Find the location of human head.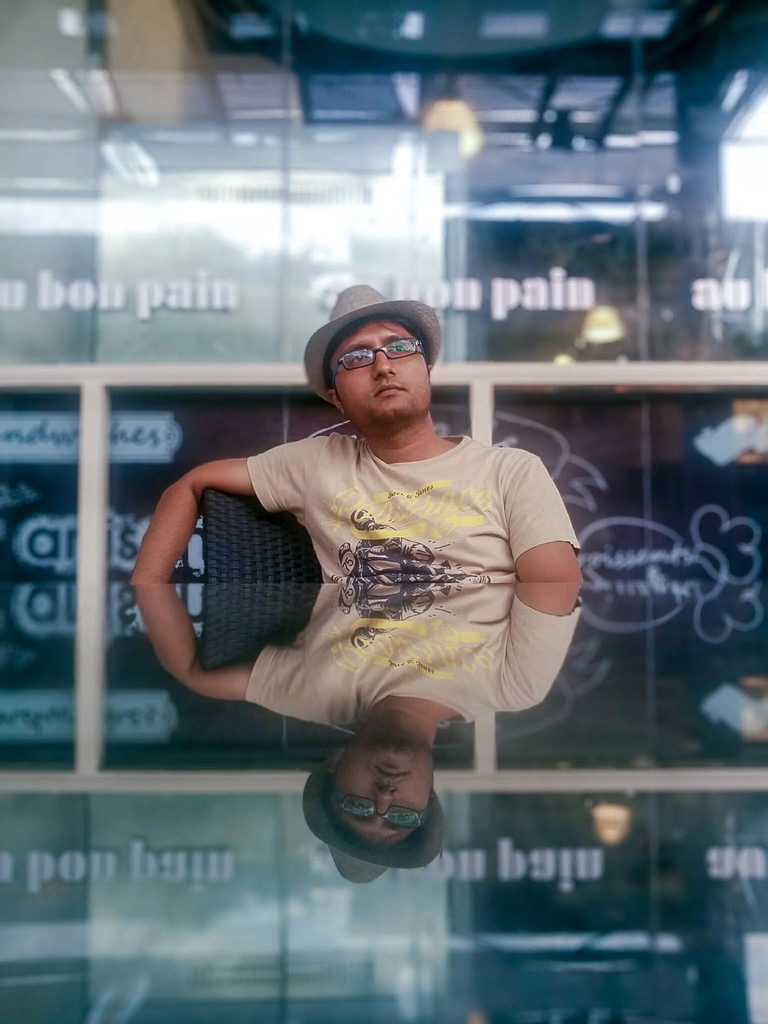
Location: (309,285,456,435).
